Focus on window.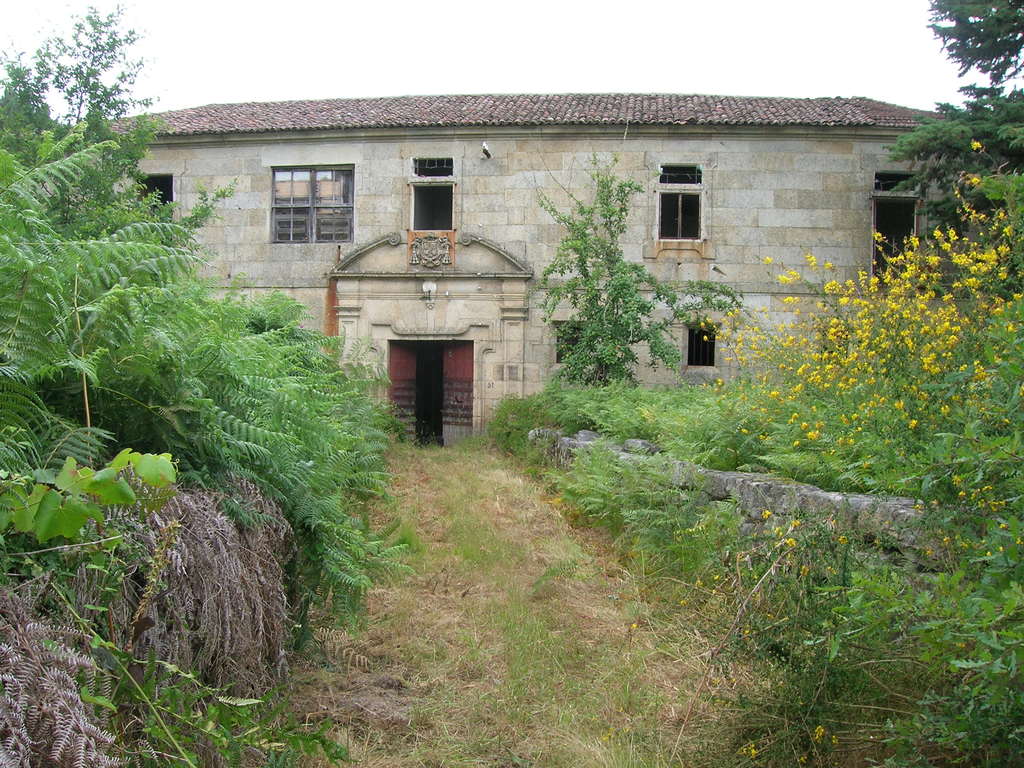
Focused at <box>272,164,309,241</box>.
